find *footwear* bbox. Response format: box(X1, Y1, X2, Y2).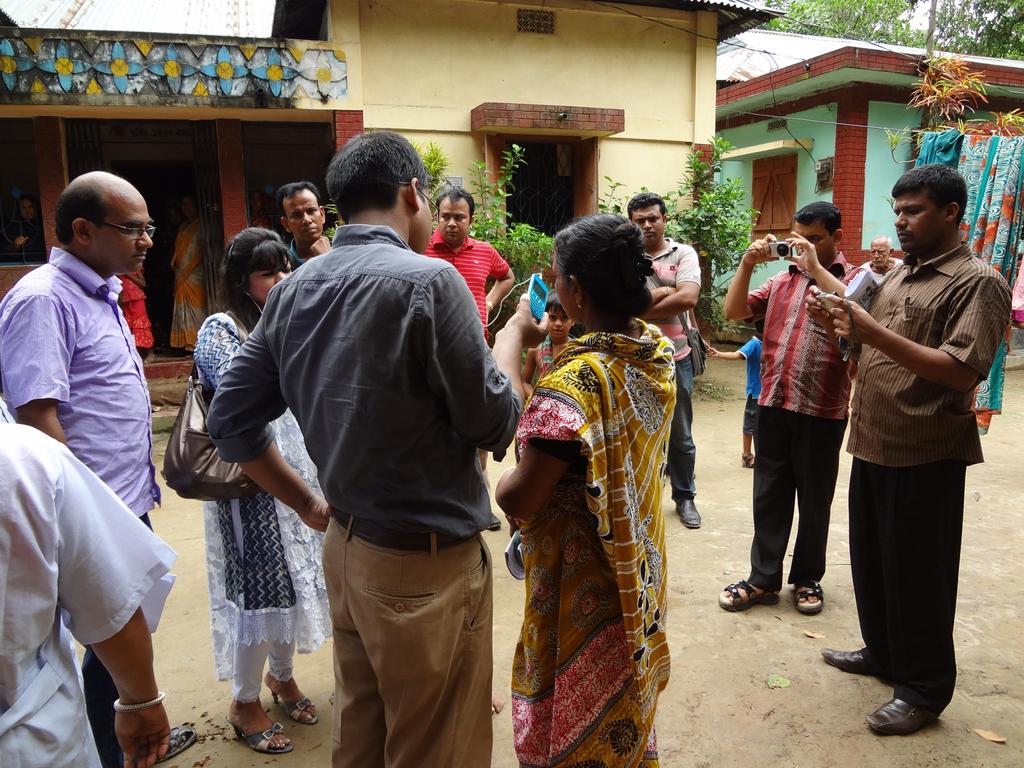
box(821, 648, 878, 678).
